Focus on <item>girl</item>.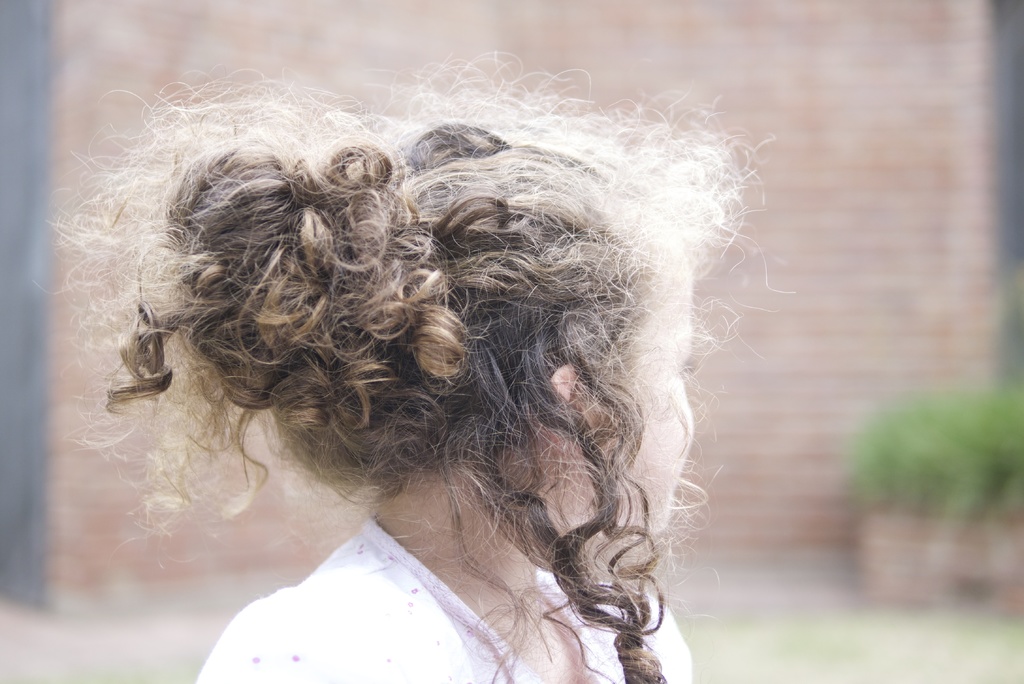
Focused at pyautogui.locateOnScreen(38, 53, 787, 683).
